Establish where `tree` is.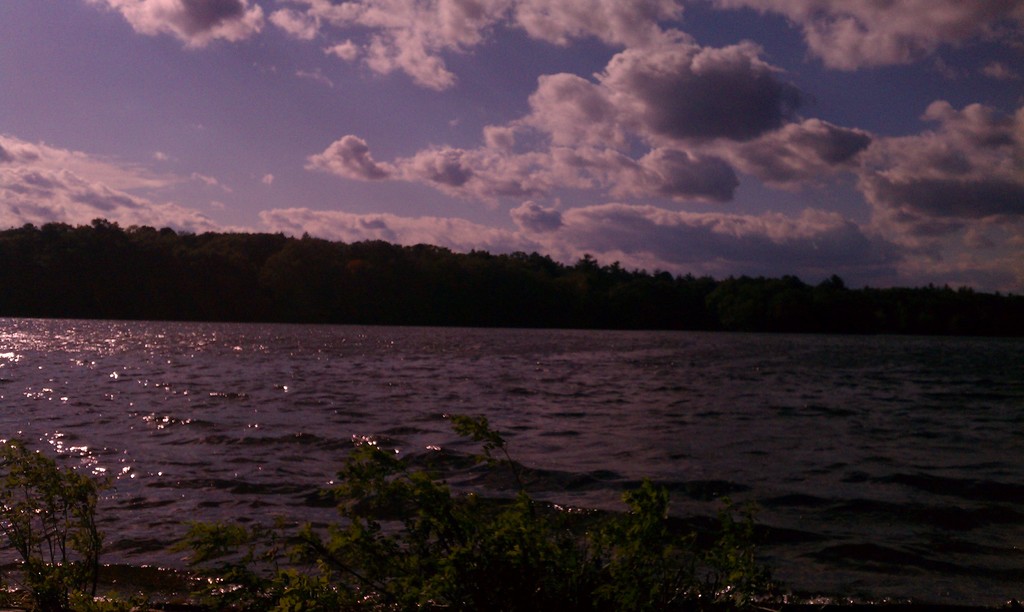
Established at 820:277:850:295.
